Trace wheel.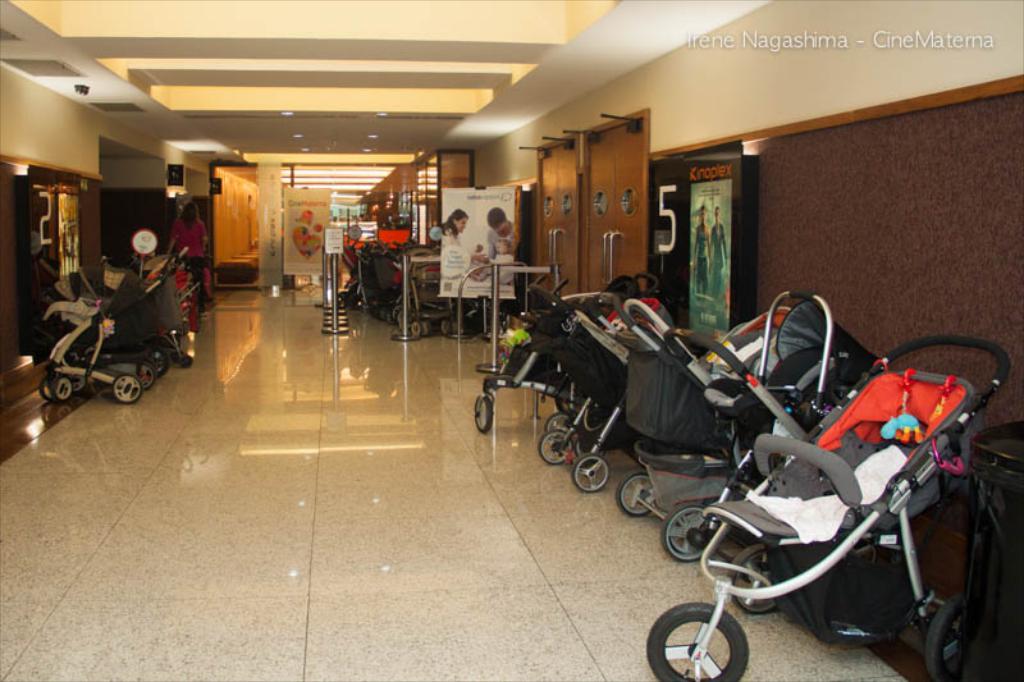
Traced to <region>394, 306, 404, 319</region>.
